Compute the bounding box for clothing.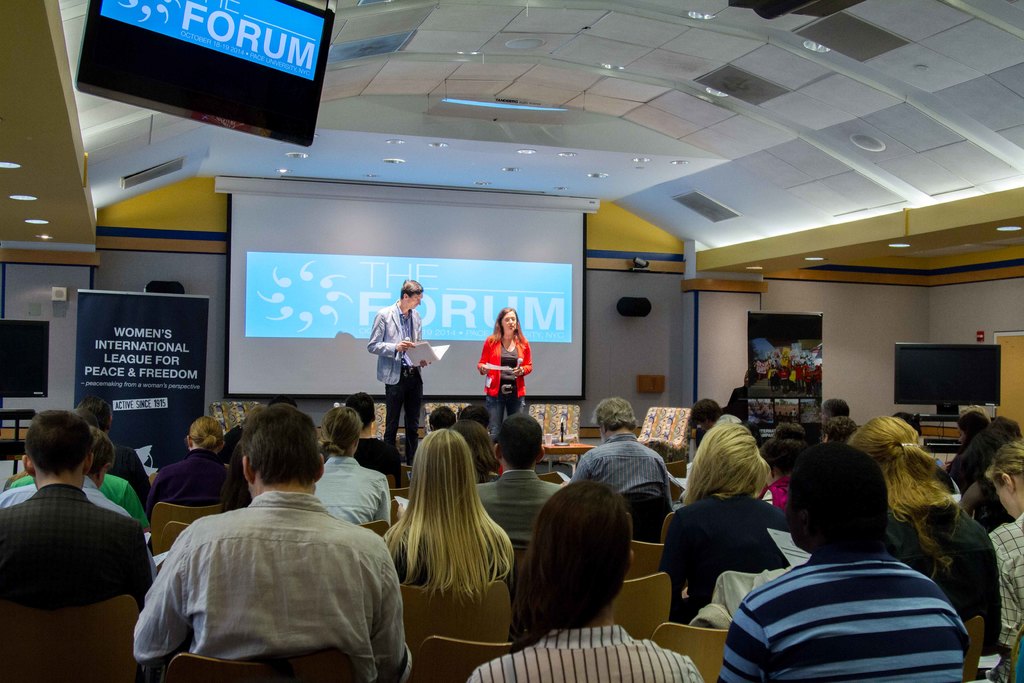
pyautogui.locateOnScreen(0, 472, 134, 519).
